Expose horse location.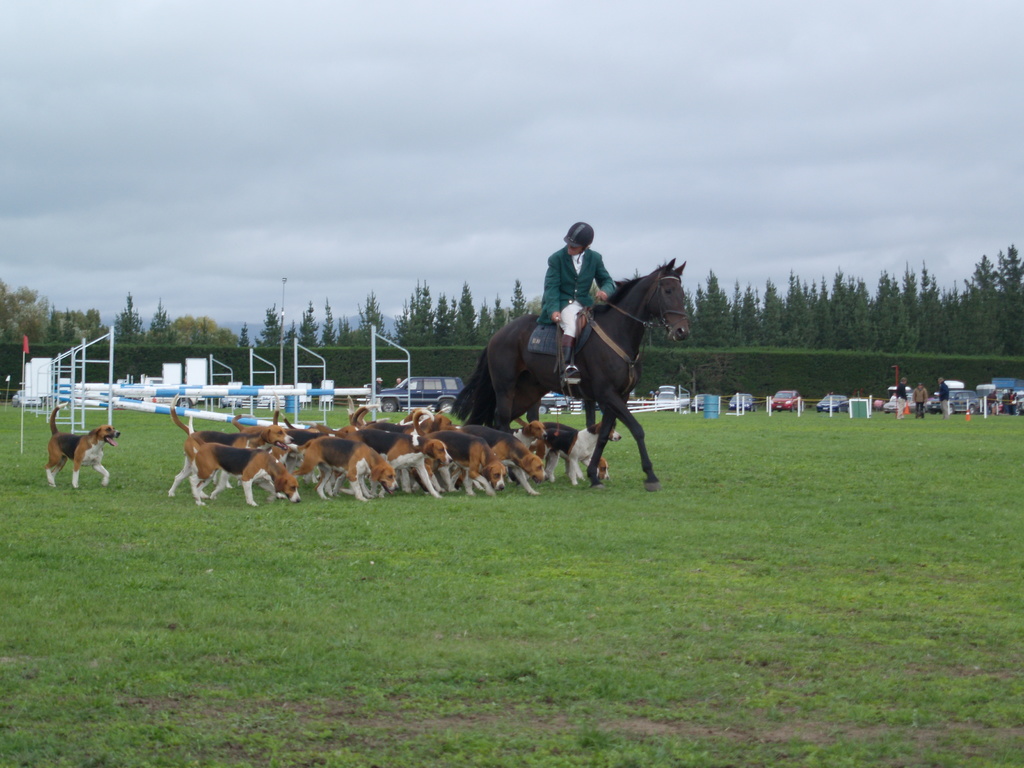
Exposed at [451,254,692,494].
